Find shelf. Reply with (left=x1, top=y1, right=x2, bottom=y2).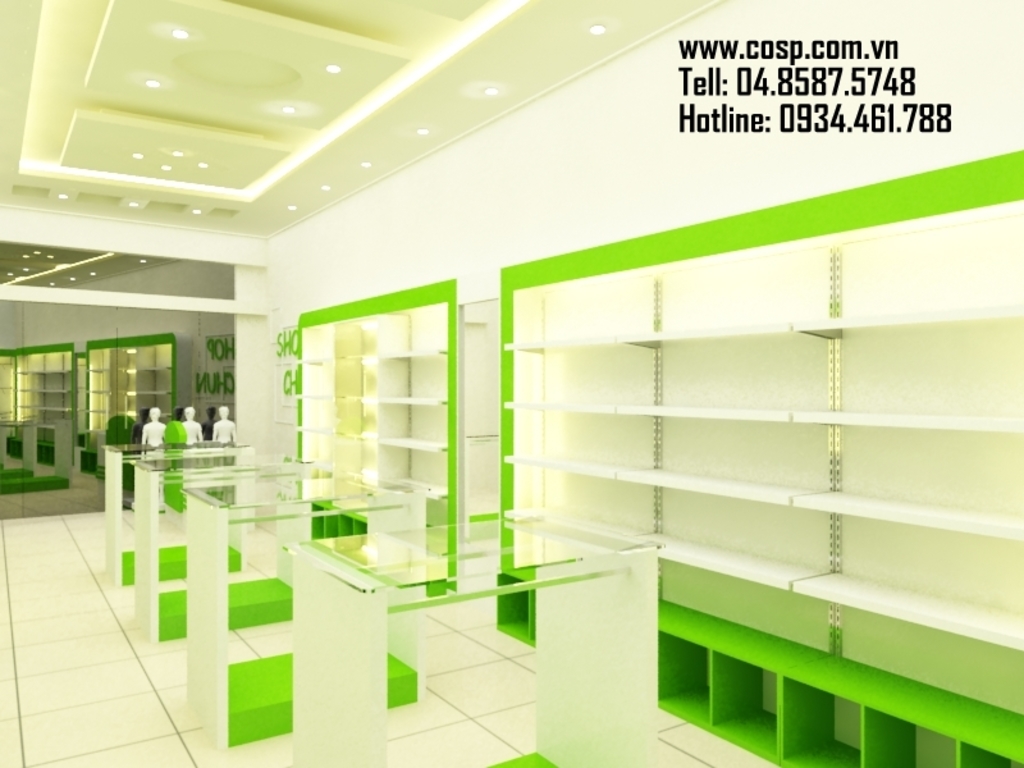
(left=291, top=278, right=465, bottom=589).
